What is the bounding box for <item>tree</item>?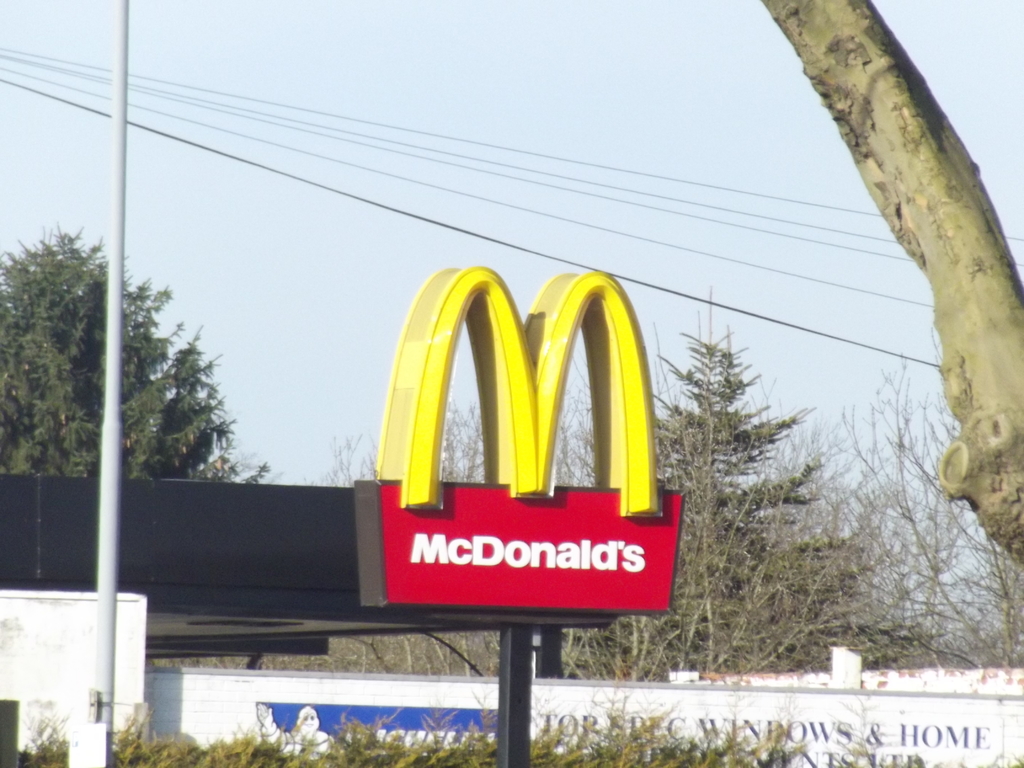
crop(312, 404, 555, 697).
